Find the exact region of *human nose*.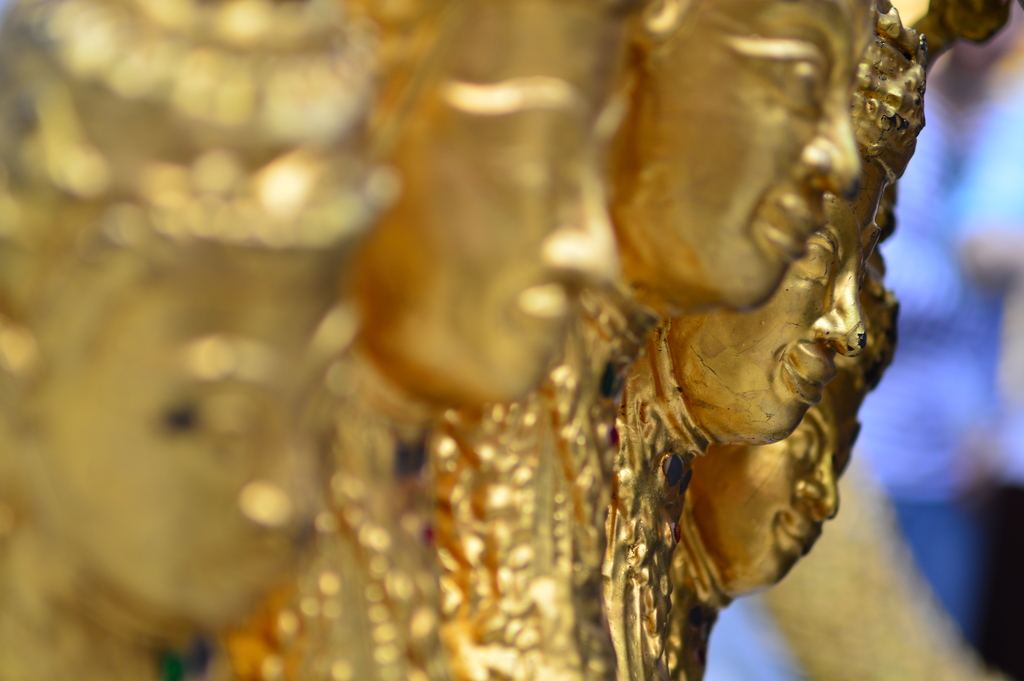
Exact region: pyautogui.locateOnScreen(806, 256, 864, 357).
